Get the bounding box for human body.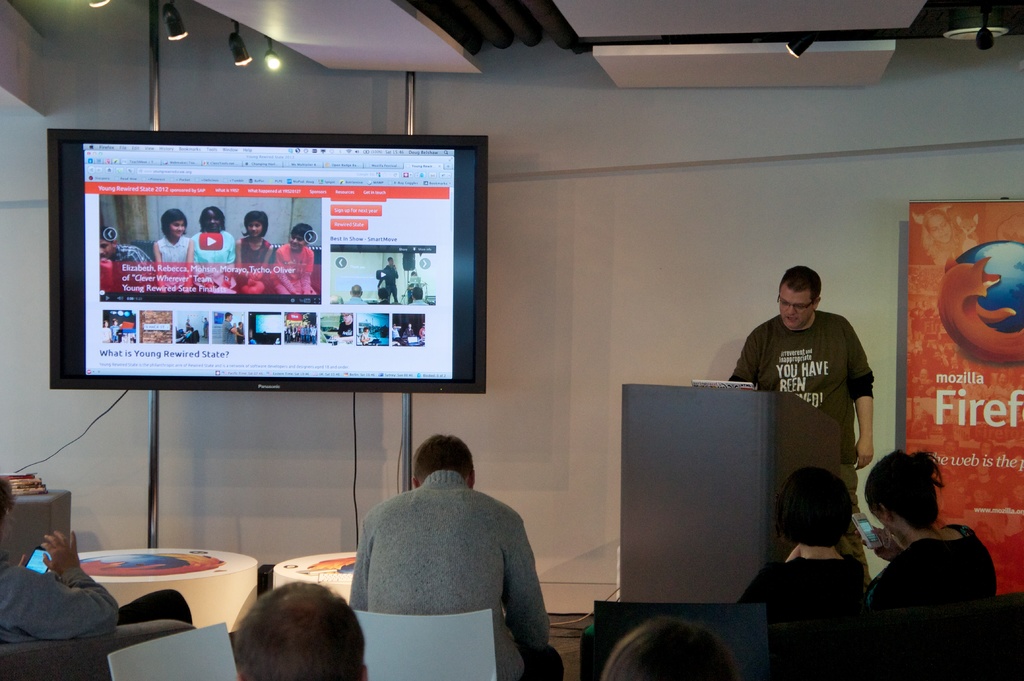
<box>733,310,878,513</box>.
